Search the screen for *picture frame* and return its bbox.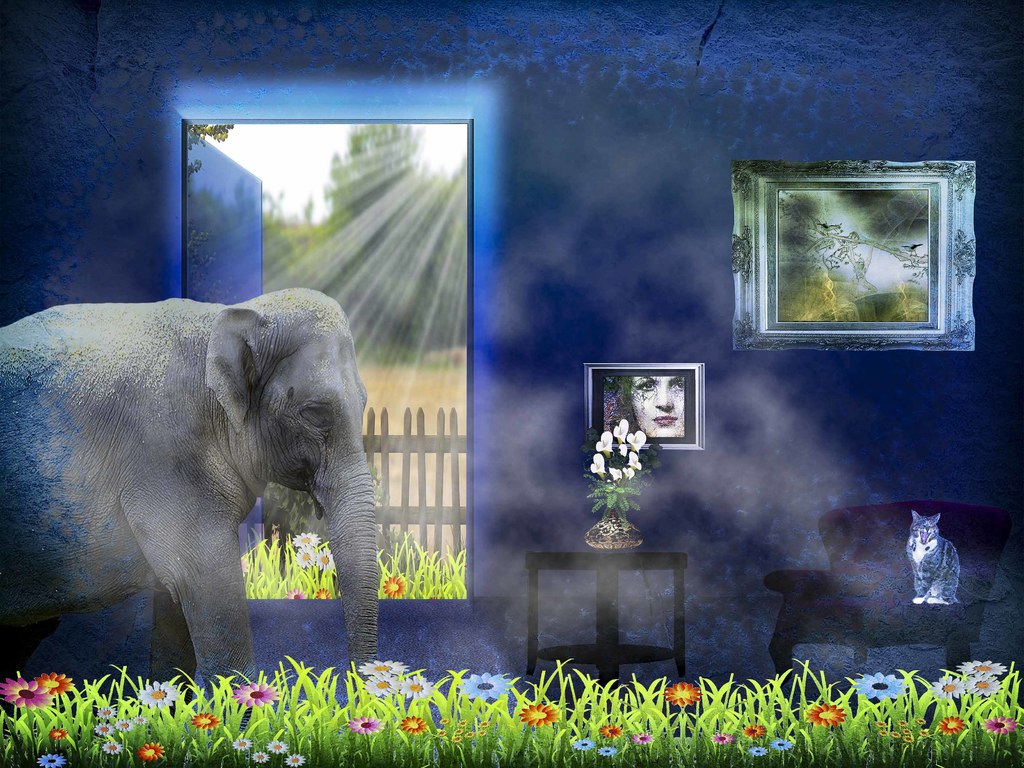
Found: box=[731, 158, 975, 348].
